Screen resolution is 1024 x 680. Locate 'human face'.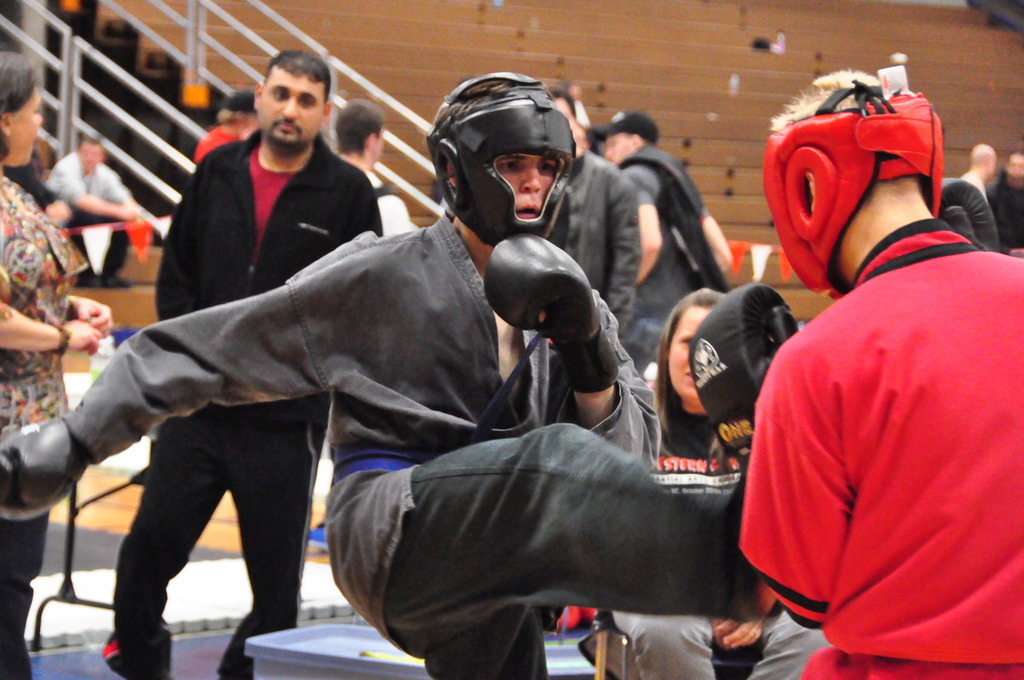
rect(260, 70, 324, 147).
